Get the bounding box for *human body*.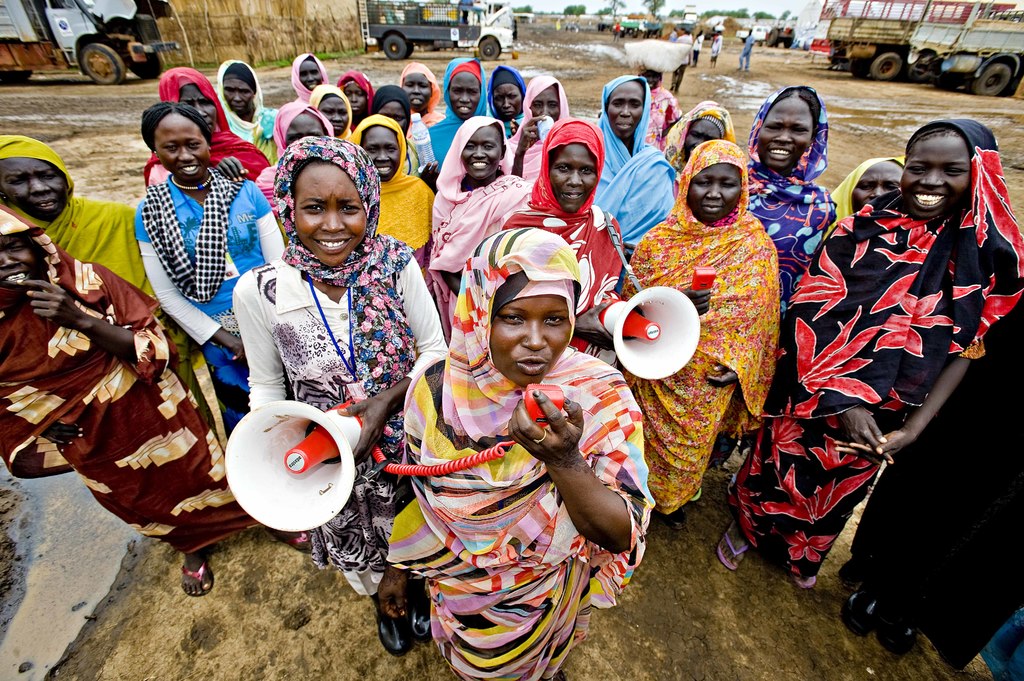
region(0, 132, 202, 388).
